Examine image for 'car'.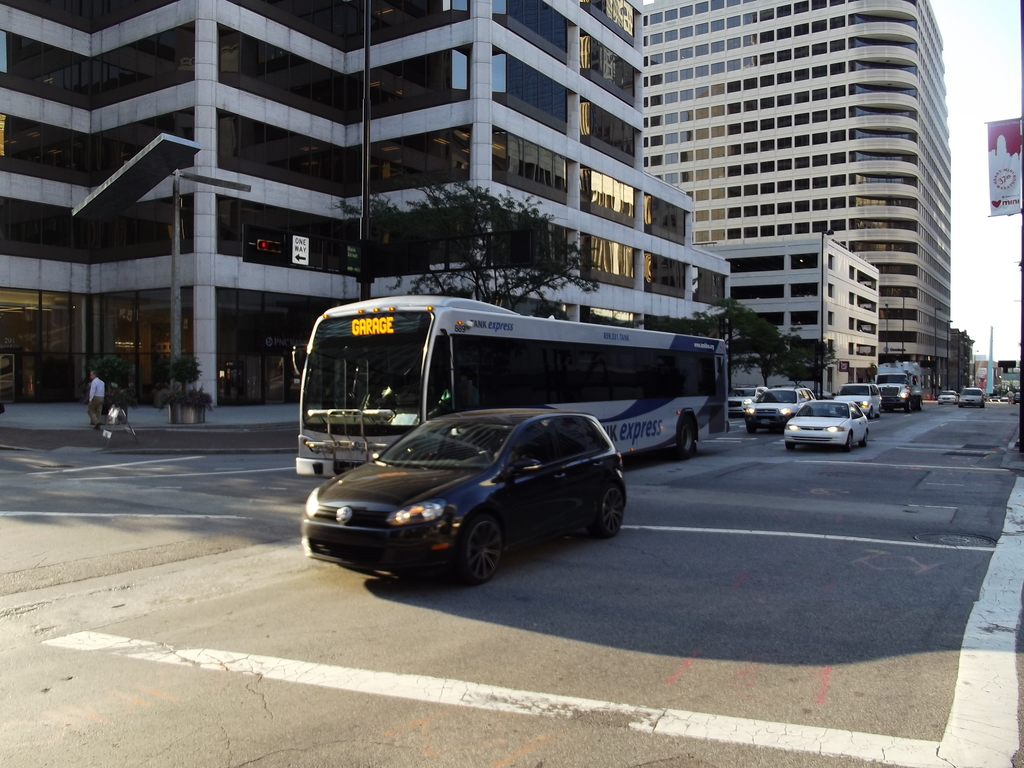
Examination result: [left=836, top=381, right=885, bottom=413].
